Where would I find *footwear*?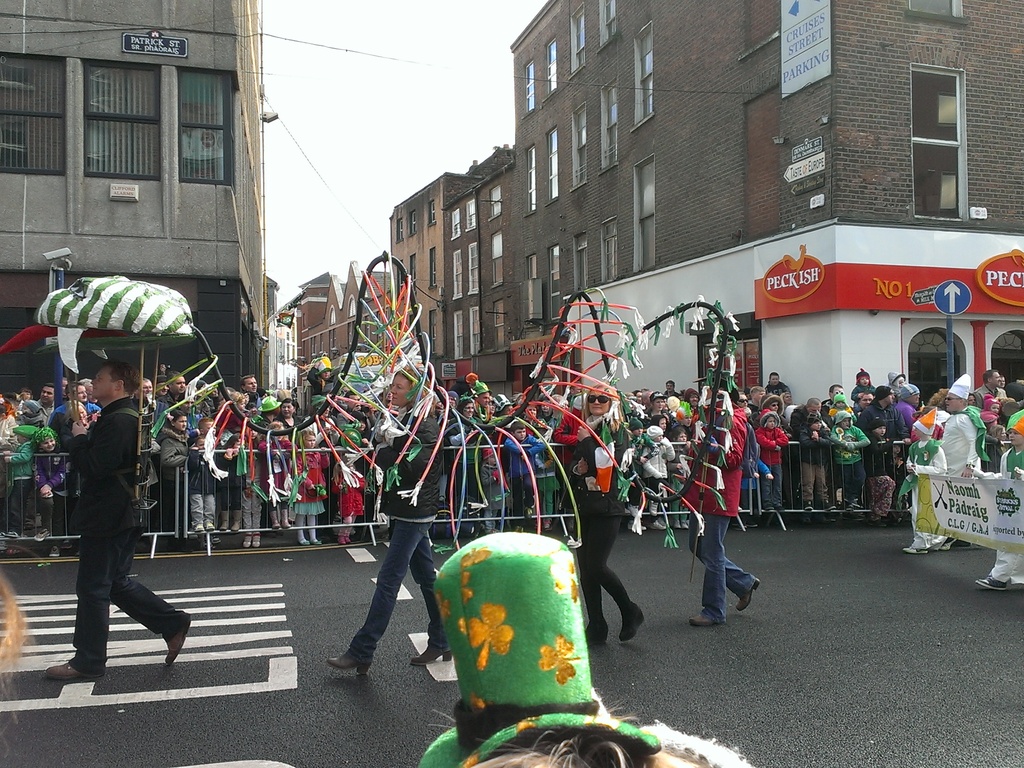
At 324 646 372 677.
